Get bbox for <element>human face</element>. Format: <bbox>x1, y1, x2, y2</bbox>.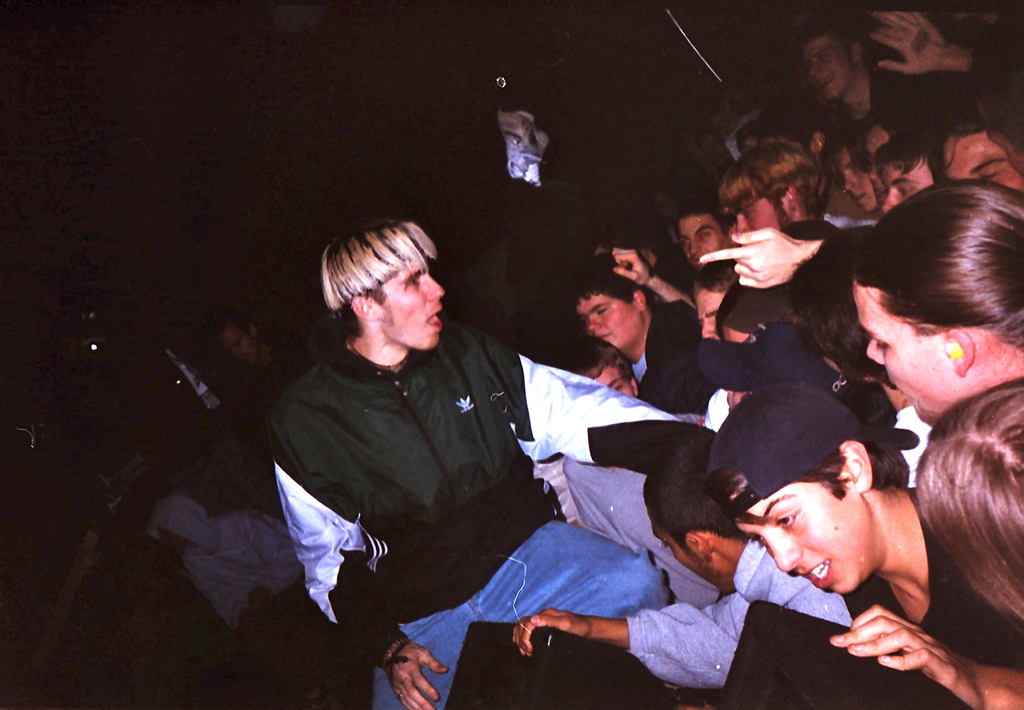
<bbox>223, 327, 260, 364</bbox>.
